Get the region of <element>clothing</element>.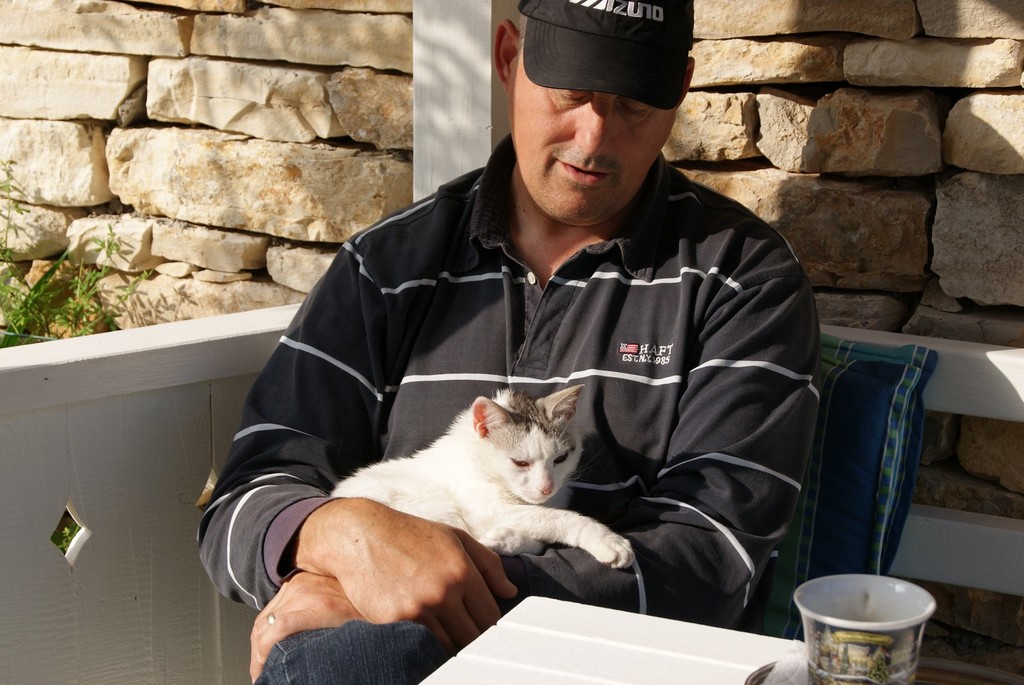
box(196, 132, 823, 684).
